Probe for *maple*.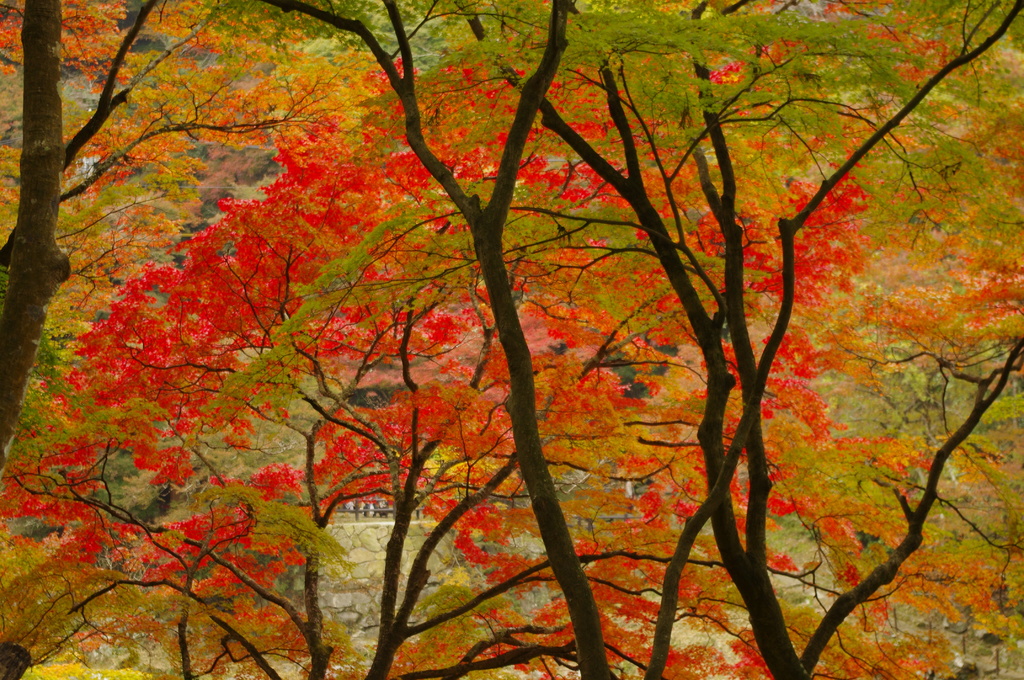
Probe result: bbox=(56, 16, 966, 679).
